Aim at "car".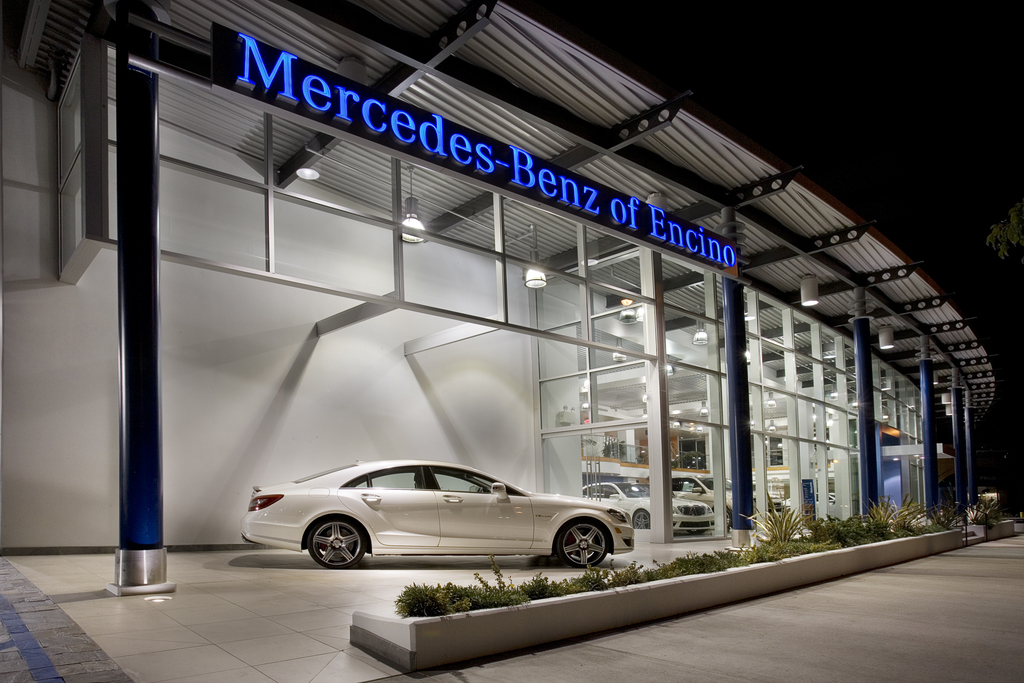
Aimed at [582,480,714,535].
